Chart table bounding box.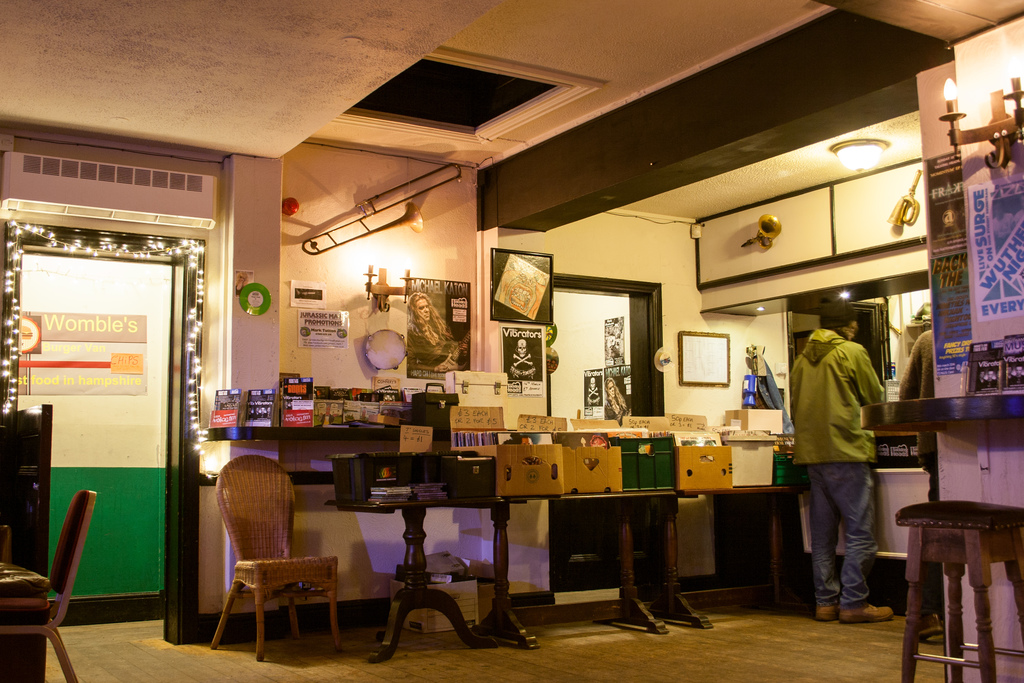
Charted: <box>335,483,683,651</box>.
